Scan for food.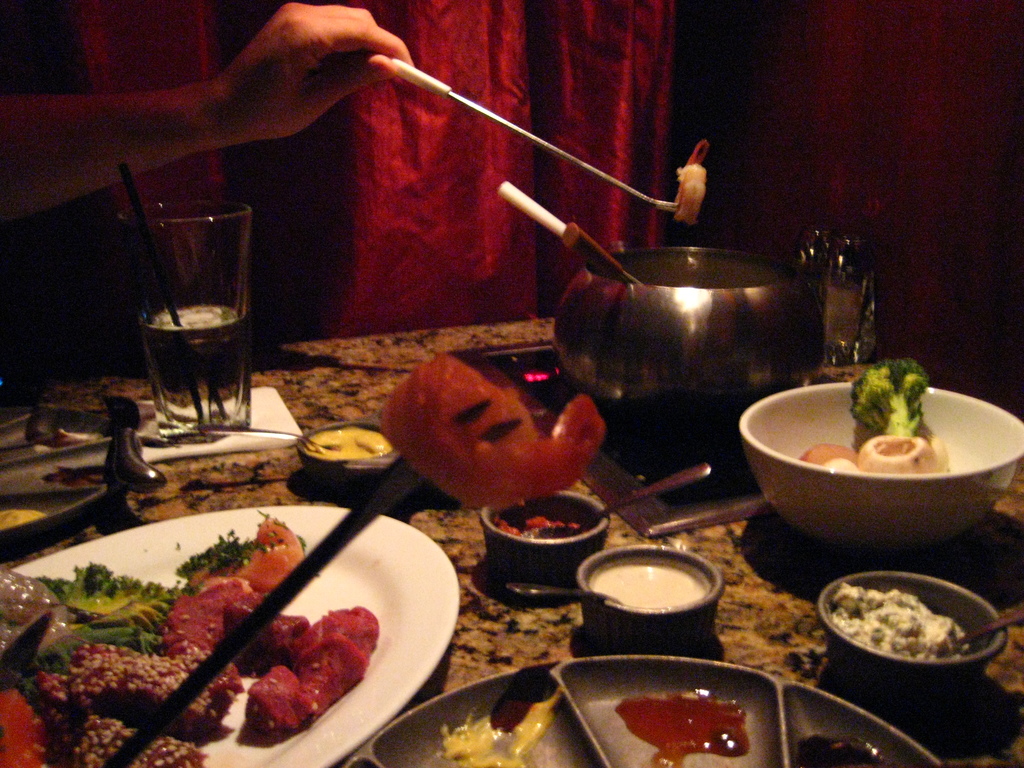
Scan result: {"x1": 0, "y1": 508, "x2": 376, "y2": 767}.
